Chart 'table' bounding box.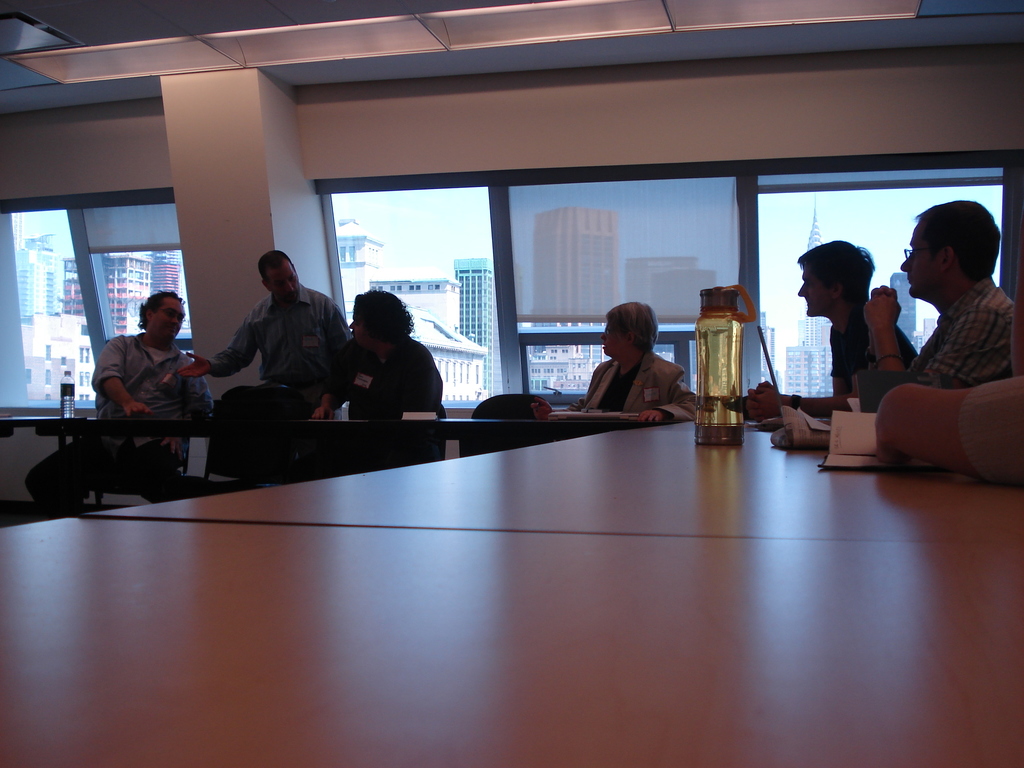
Charted: 1,404,625,451.
